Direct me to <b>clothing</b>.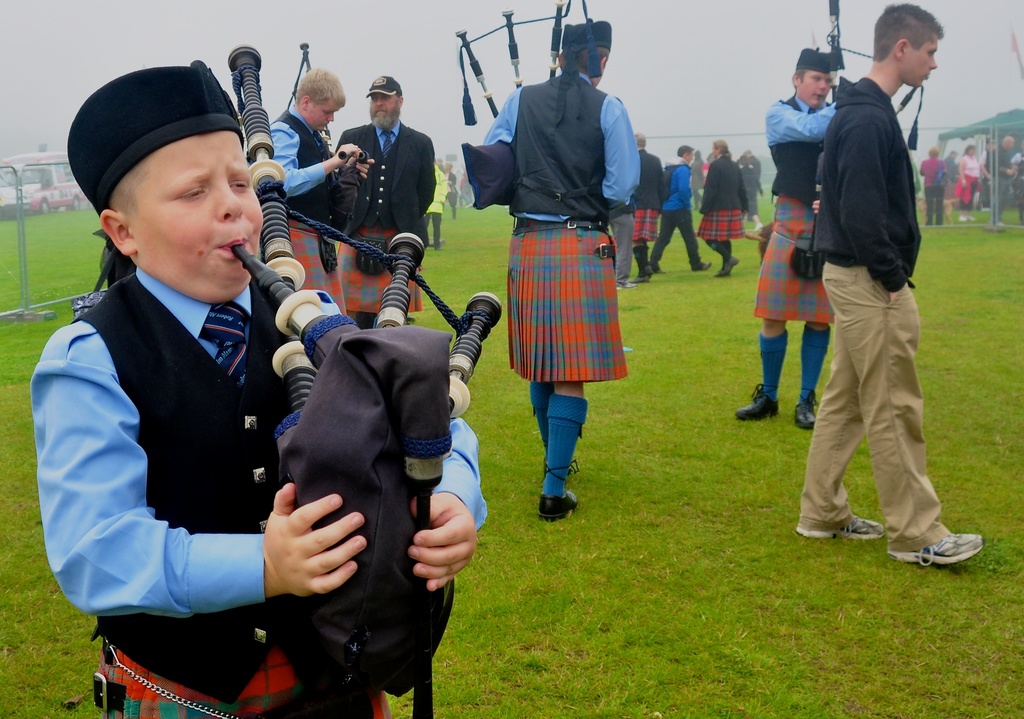
Direction: x1=916 y1=161 x2=950 y2=223.
